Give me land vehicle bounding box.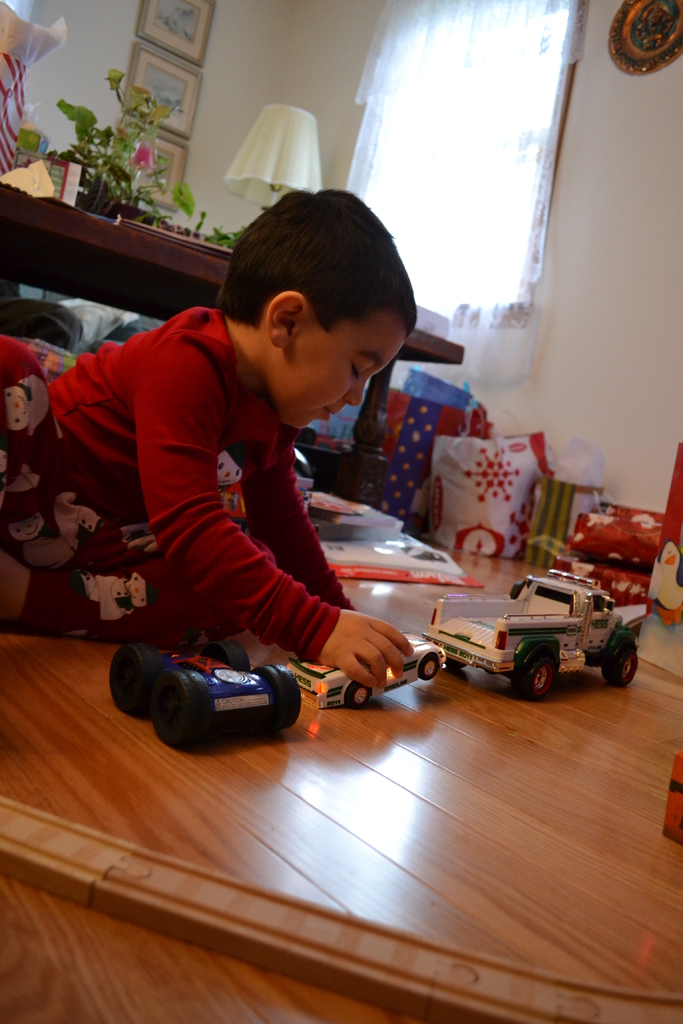
bbox=(290, 634, 448, 707).
